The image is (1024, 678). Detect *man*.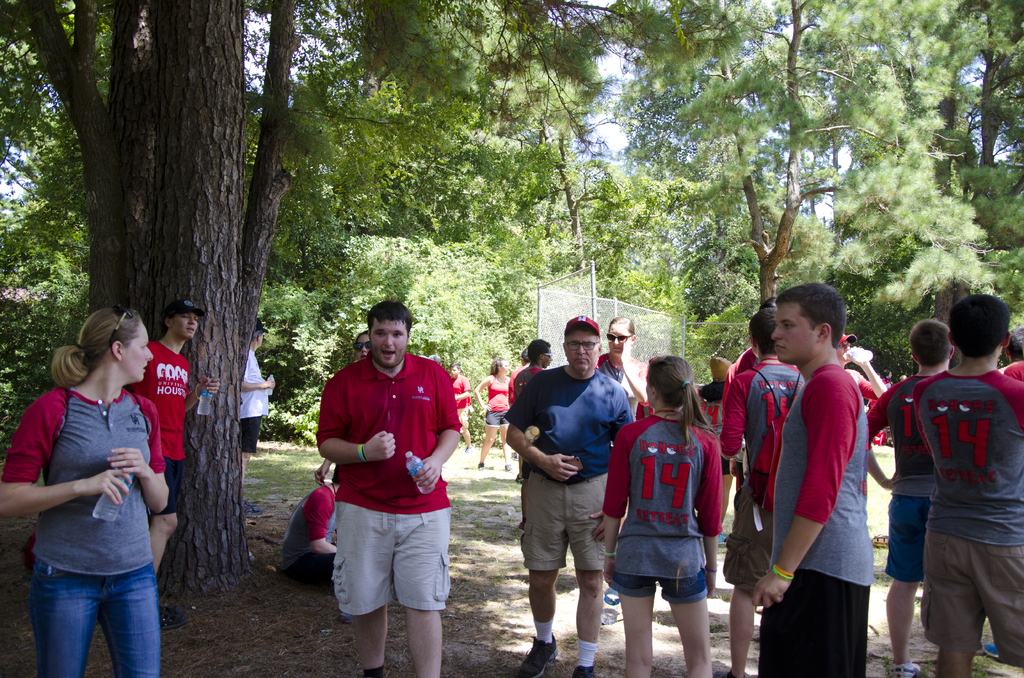
Detection: <region>301, 300, 465, 674</region>.
